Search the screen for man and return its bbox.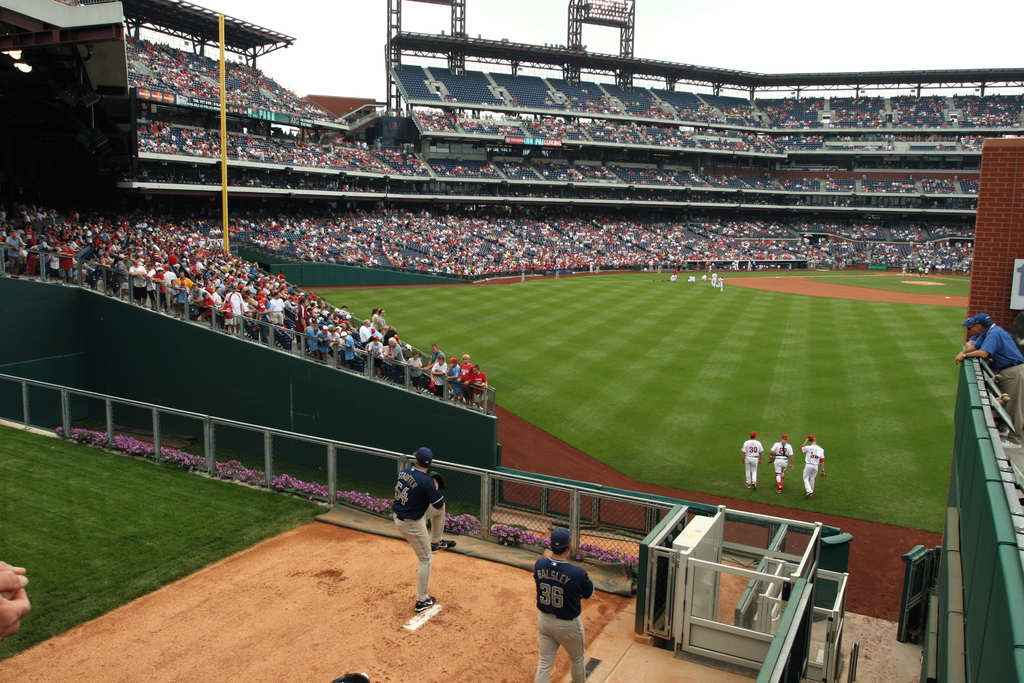
Found: 673 270 678 281.
